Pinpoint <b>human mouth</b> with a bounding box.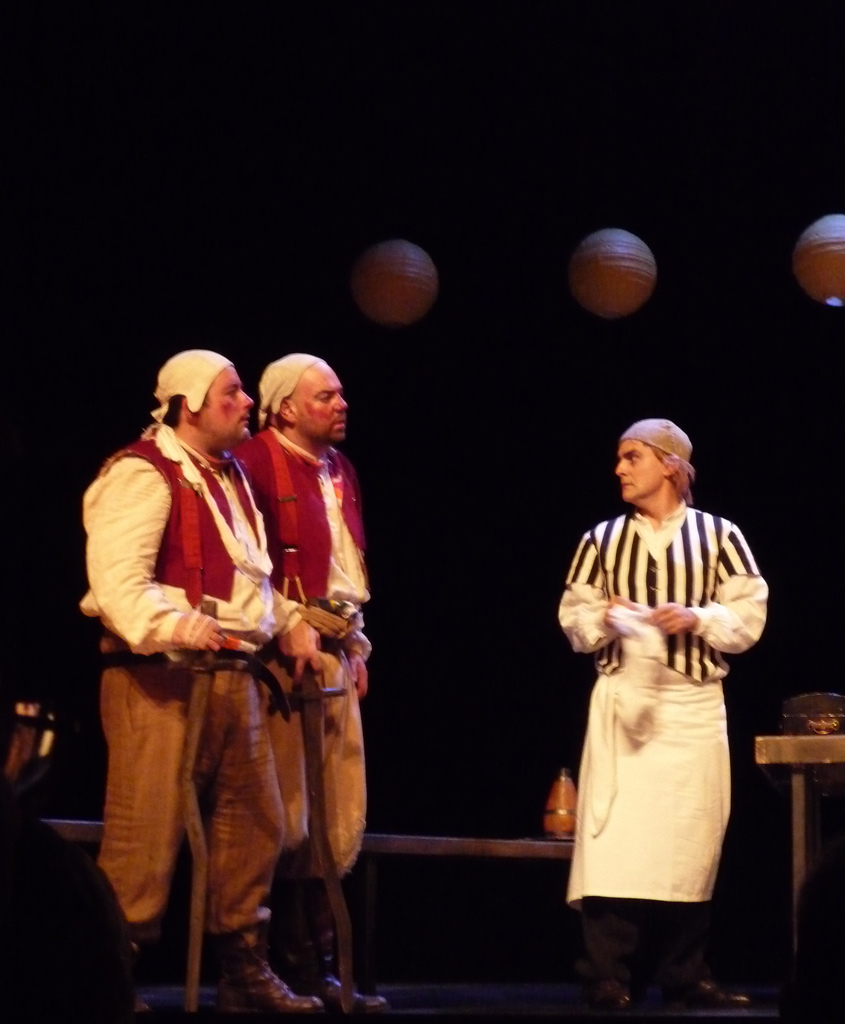
pyautogui.locateOnScreen(231, 413, 248, 433).
